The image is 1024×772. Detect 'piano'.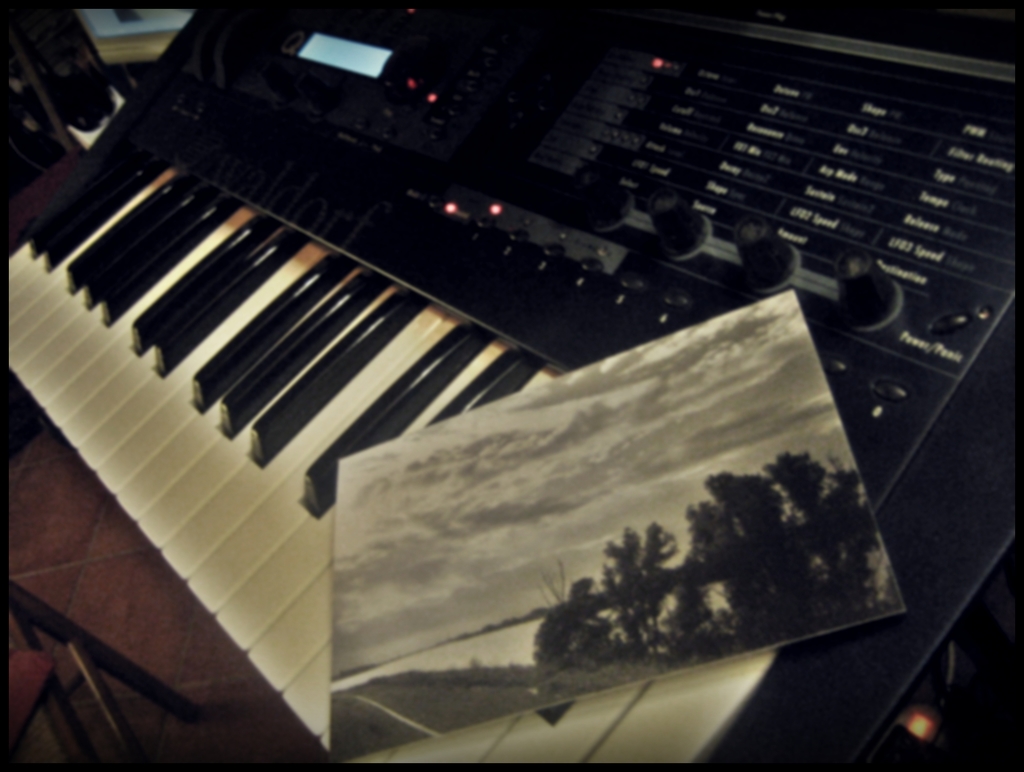
Detection: 0 27 907 705.
